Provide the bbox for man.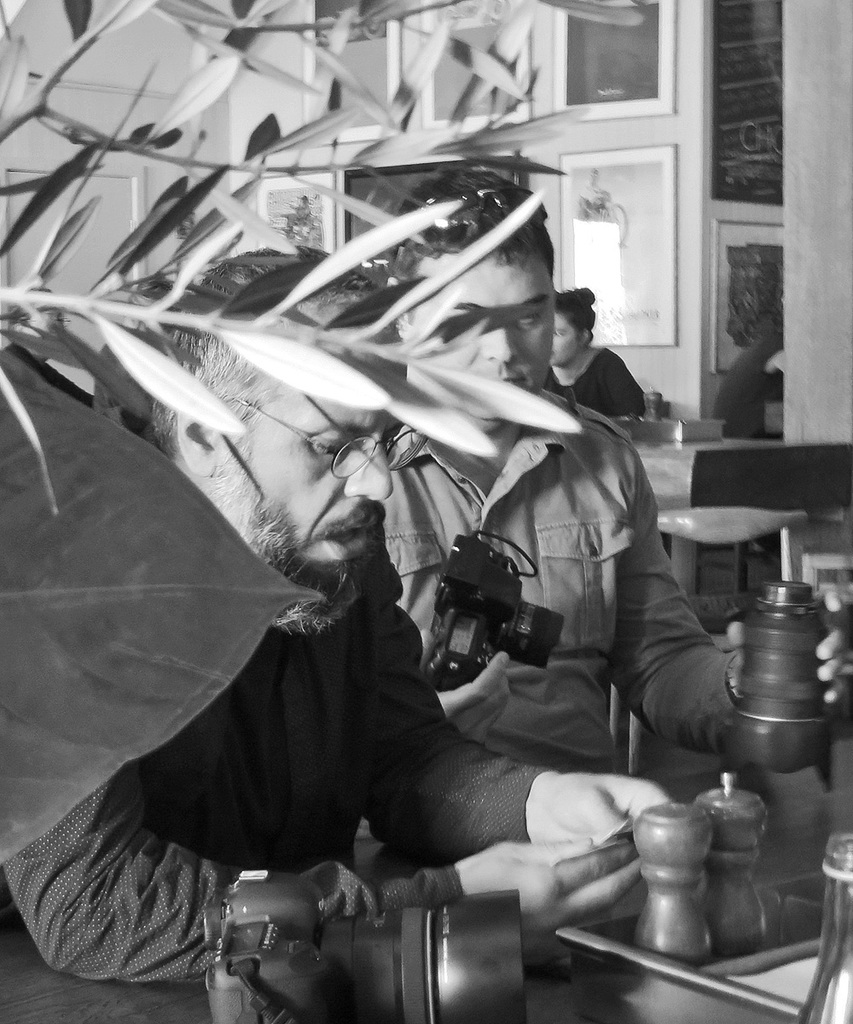
<region>380, 165, 852, 775</region>.
